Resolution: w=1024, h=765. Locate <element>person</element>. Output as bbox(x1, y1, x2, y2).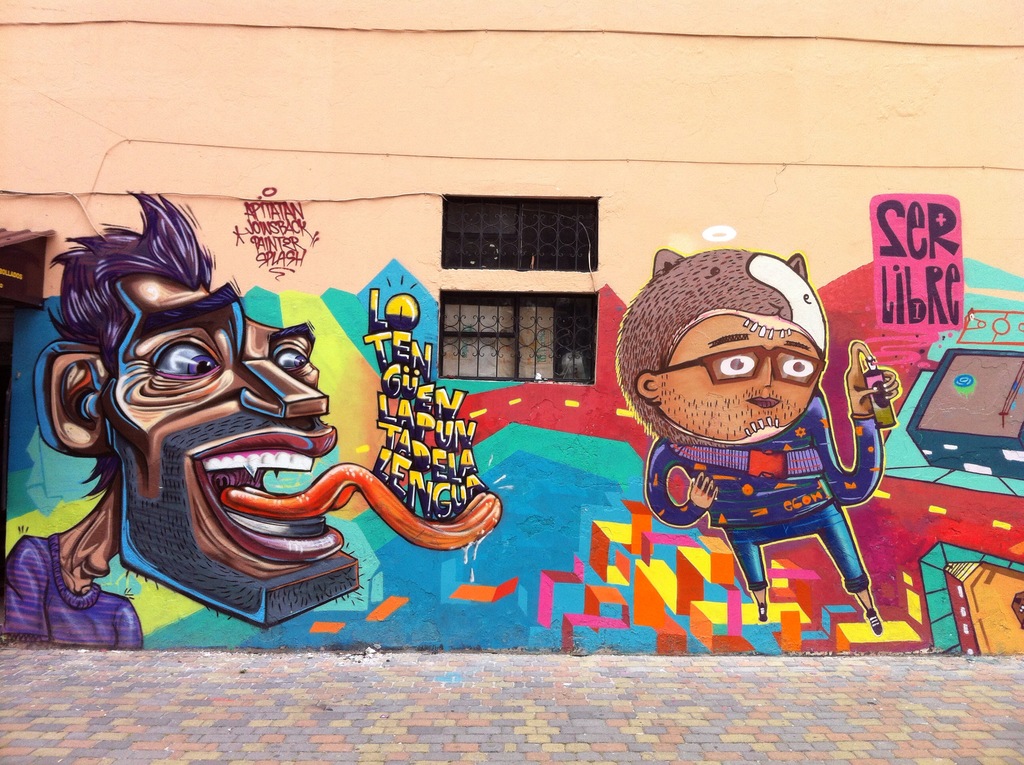
bbox(0, 190, 504, 651).
